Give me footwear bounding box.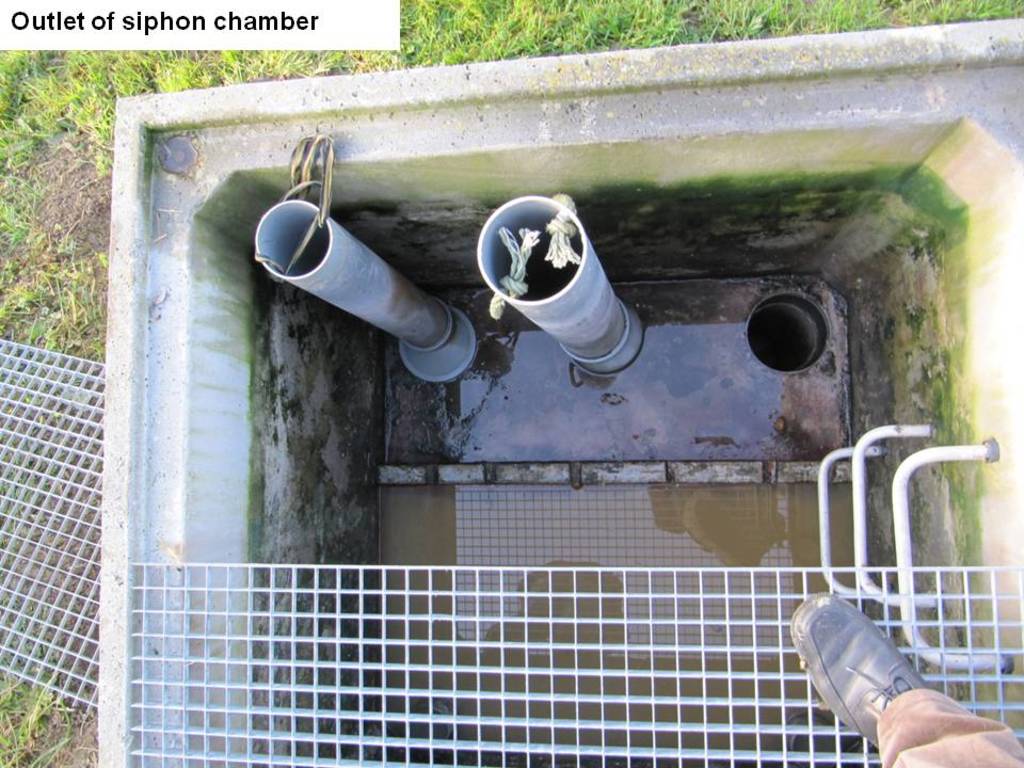
(left=785, top=595, right=927, bottom=743).
